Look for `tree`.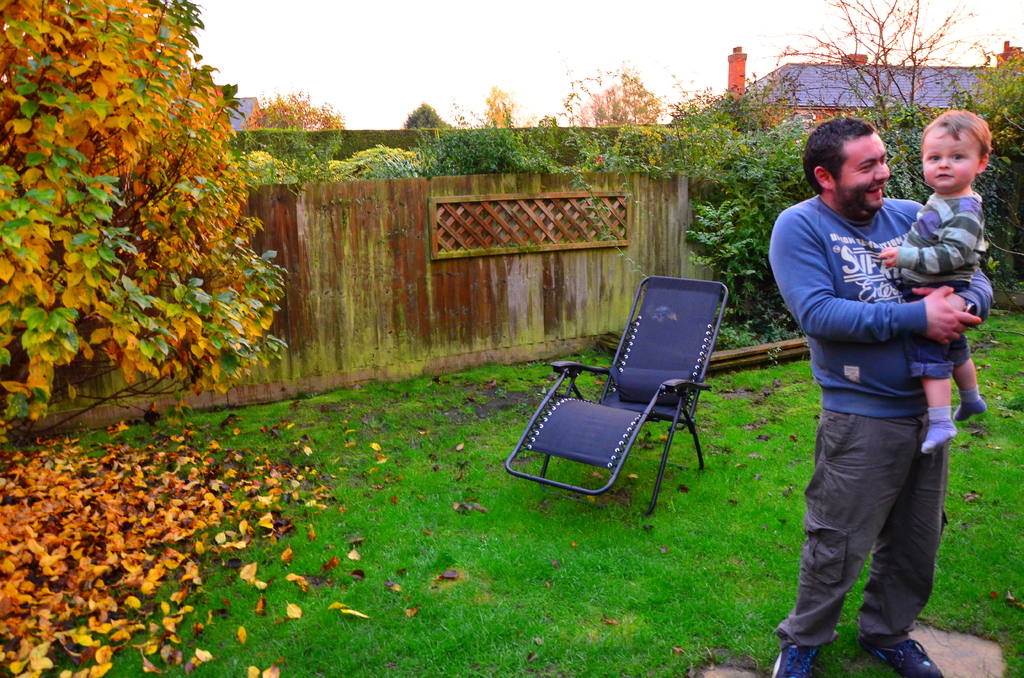
Found: x1=1 y1=2 x2=285 y2=439.
